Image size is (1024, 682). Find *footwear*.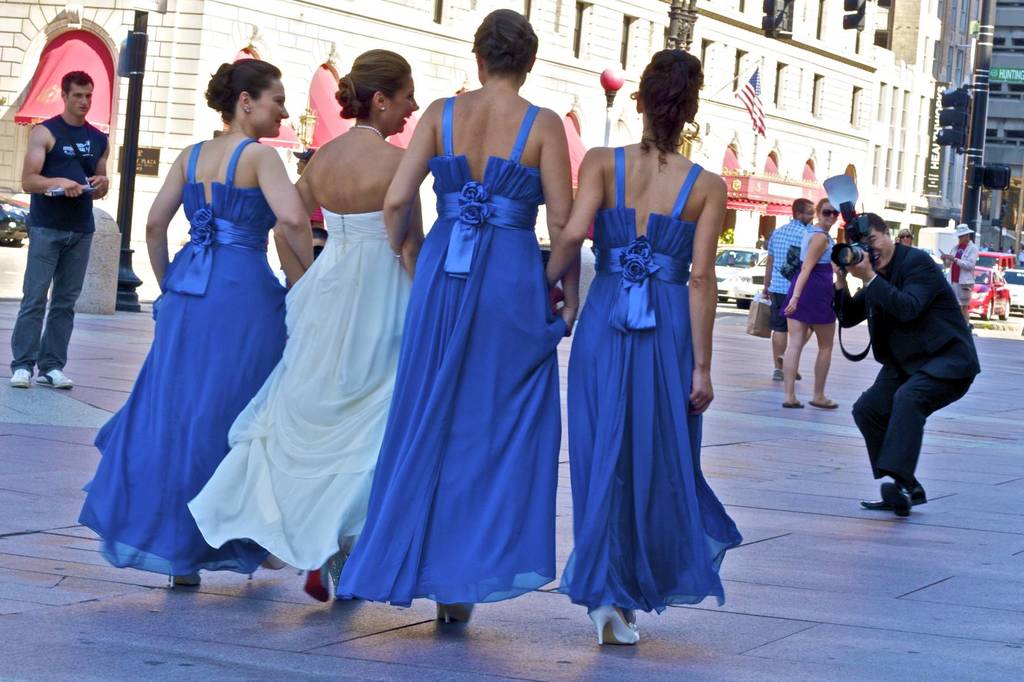
rect(856, 479, 926, 509).
